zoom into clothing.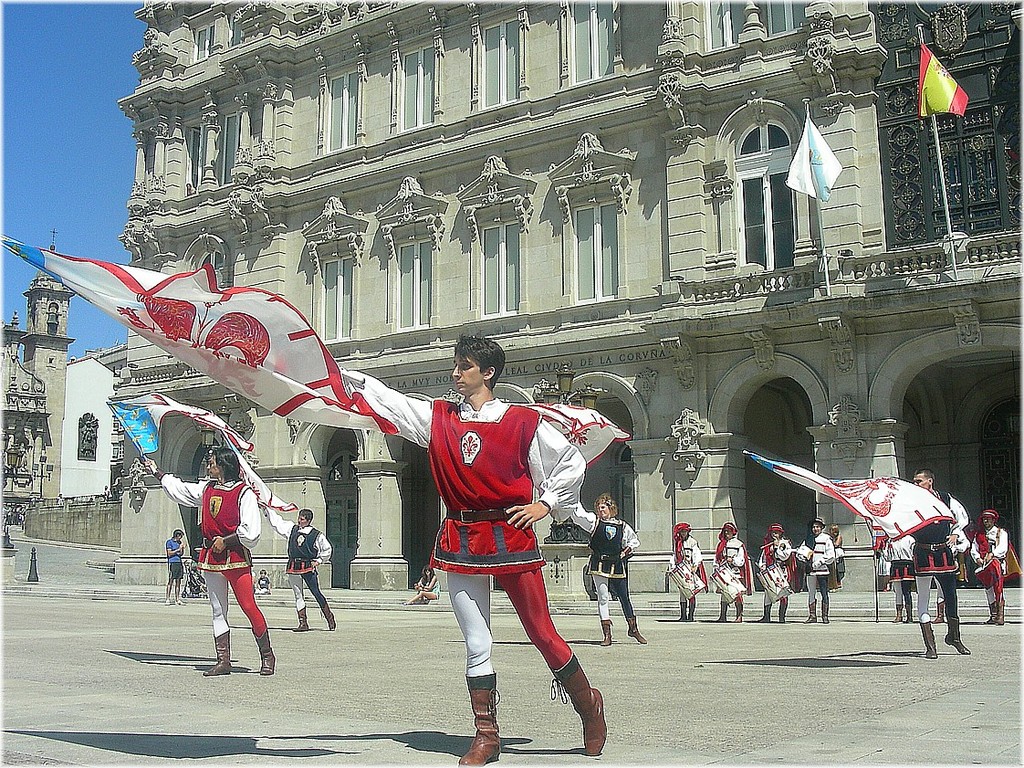
Zoom target: bbox=(157, 470, 272, 644).
